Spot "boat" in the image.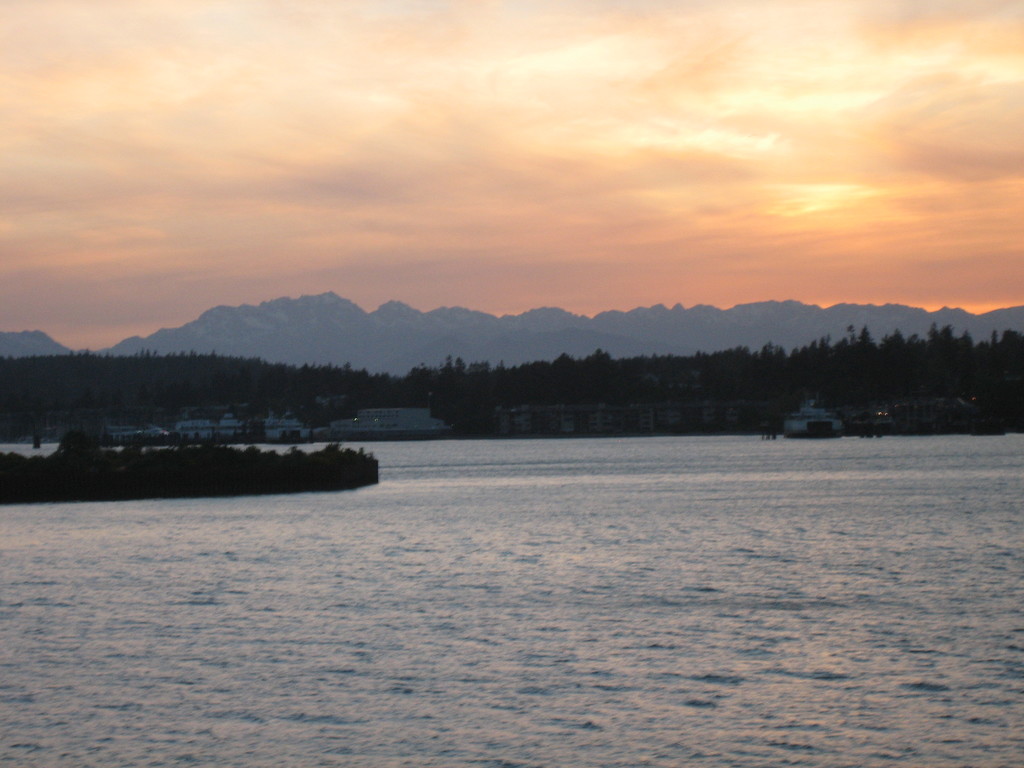
"boat" found at 783, 392, 851, 443.
